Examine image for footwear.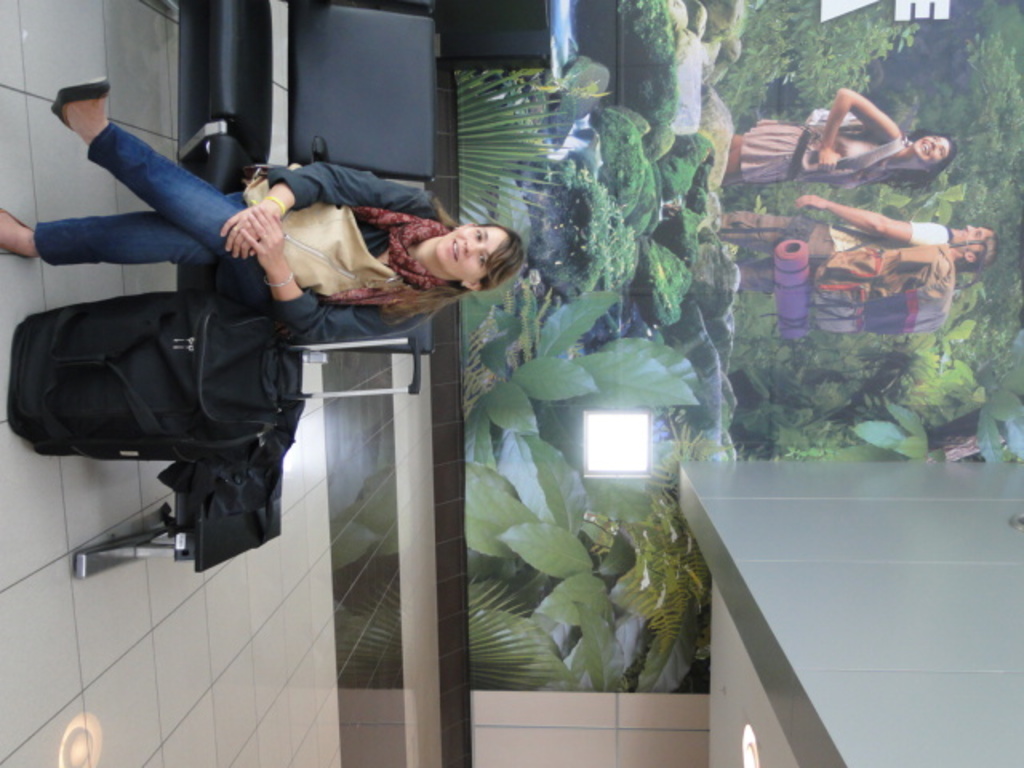
Examination result: {"x1": 50, "y1": 75, "x2": 109, "y2": 128}.
